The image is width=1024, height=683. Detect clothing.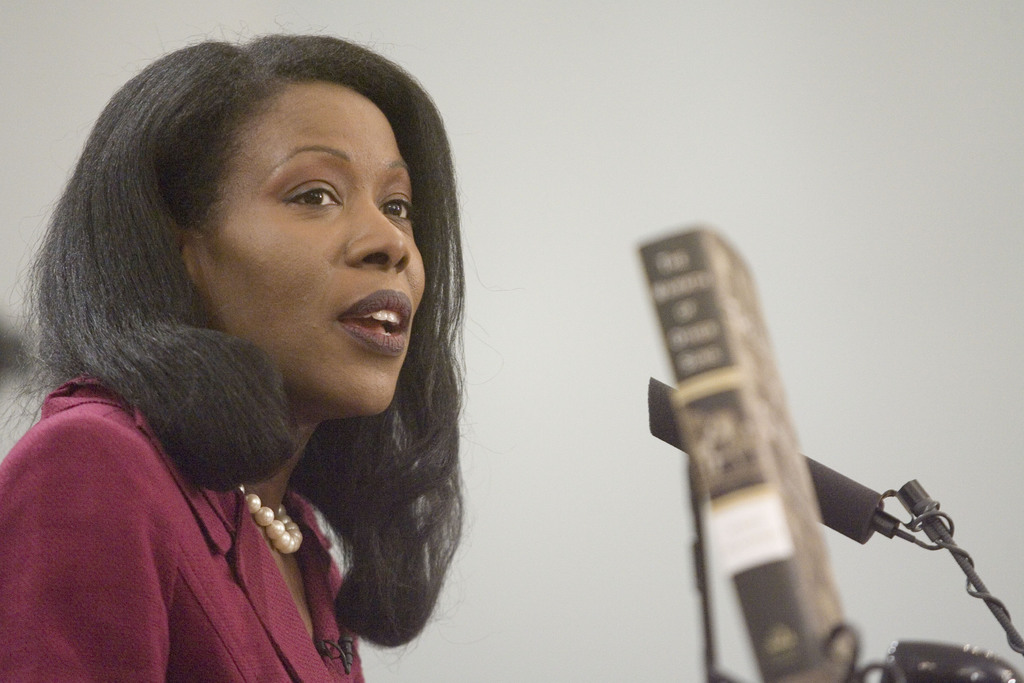
Detection: locate(0, 370, 369, 682).
